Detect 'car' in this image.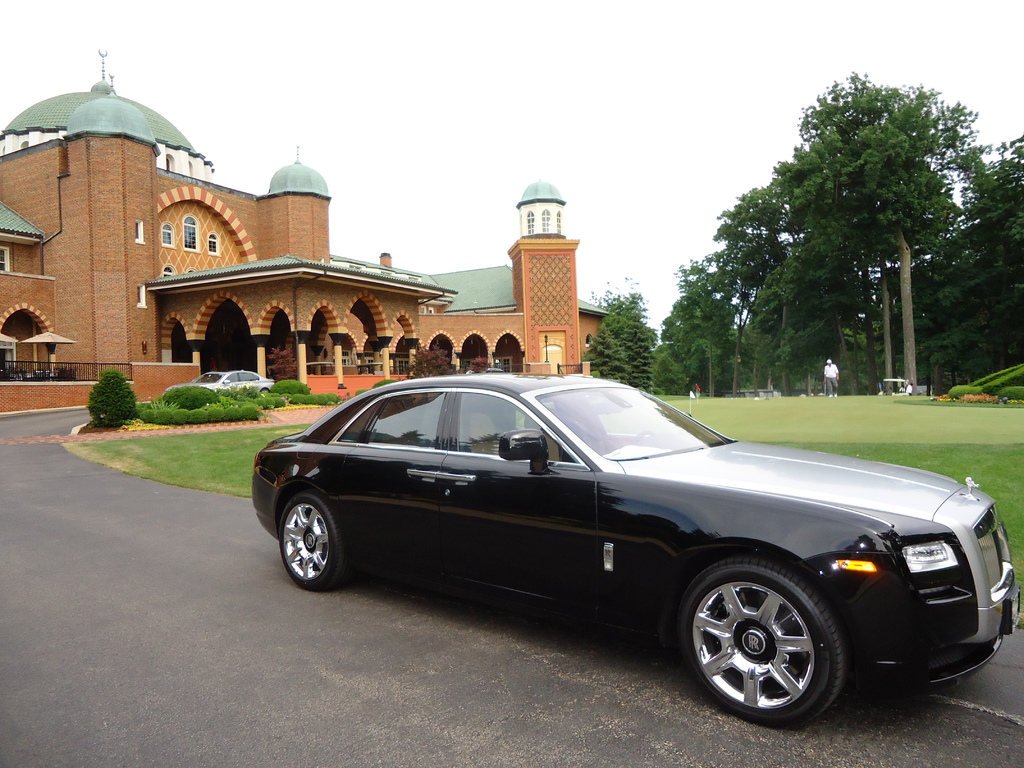
Detection: 191/367/278/394.
